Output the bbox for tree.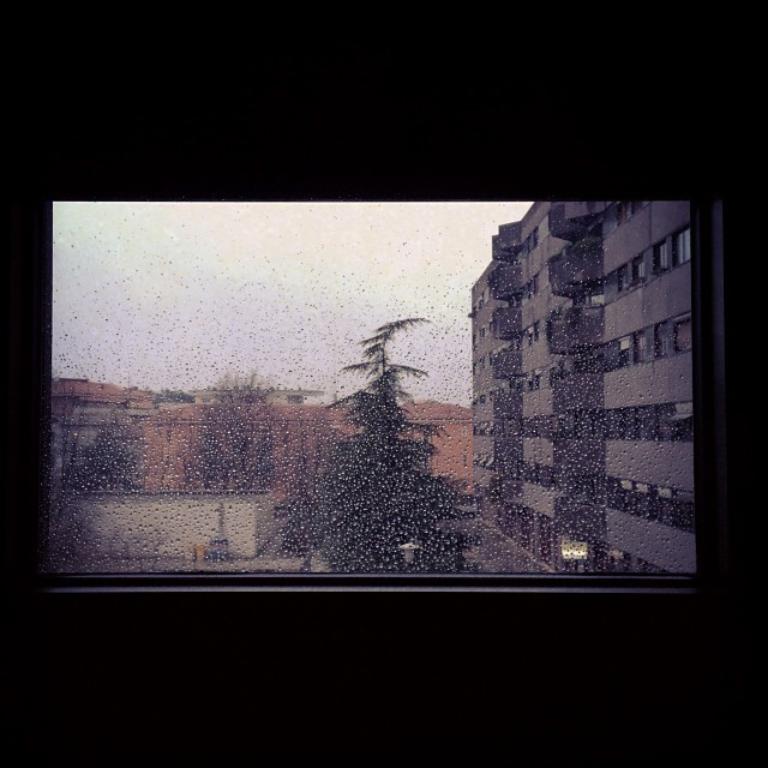
l=62, t=431, r=146, b=493.
